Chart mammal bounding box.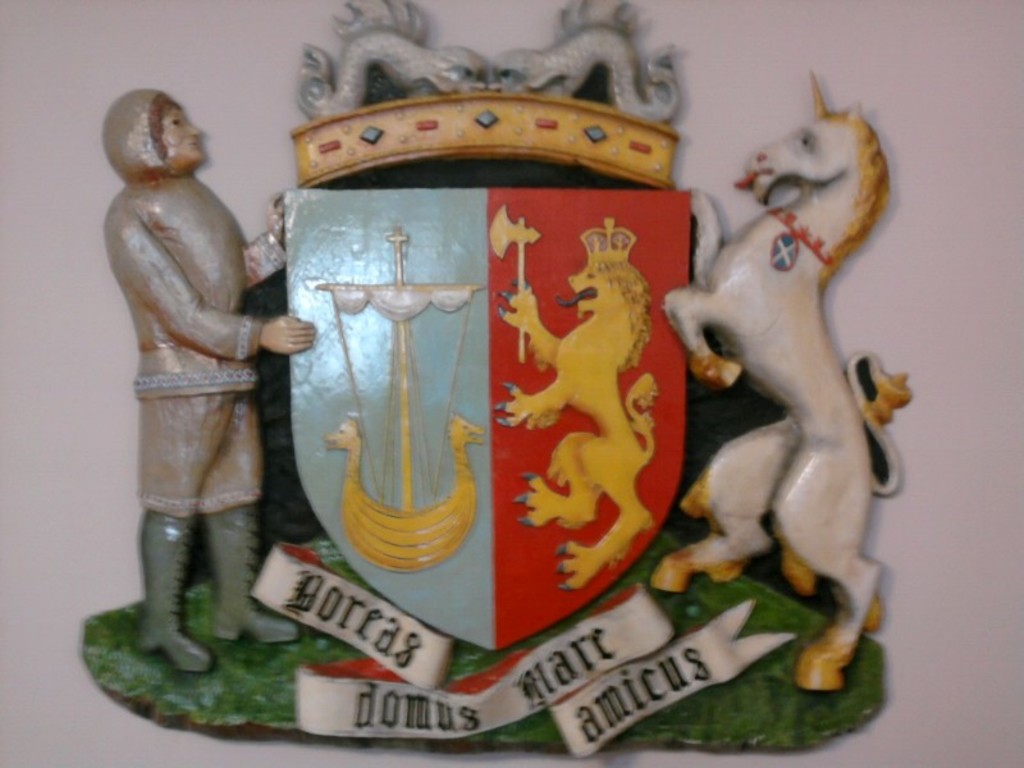
Charted: select_region(654, 70, 914, 692).
